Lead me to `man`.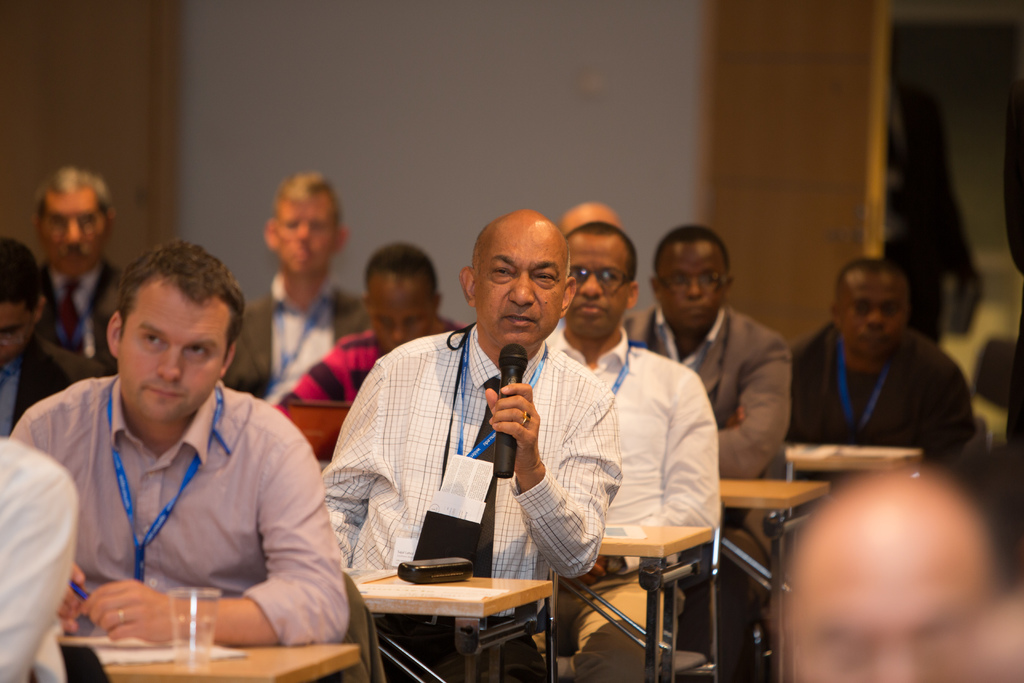
Lead to rect(545, 220, 719, 682).
